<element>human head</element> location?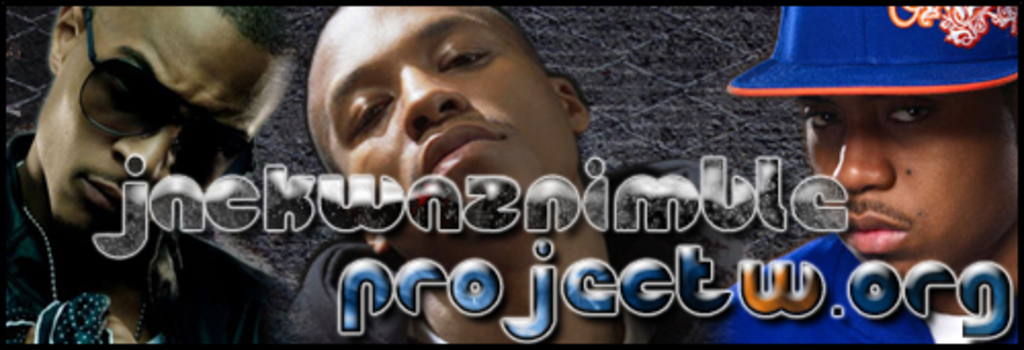
{"left": 39, "top": 4, "right": 287, "bottom": 242}
